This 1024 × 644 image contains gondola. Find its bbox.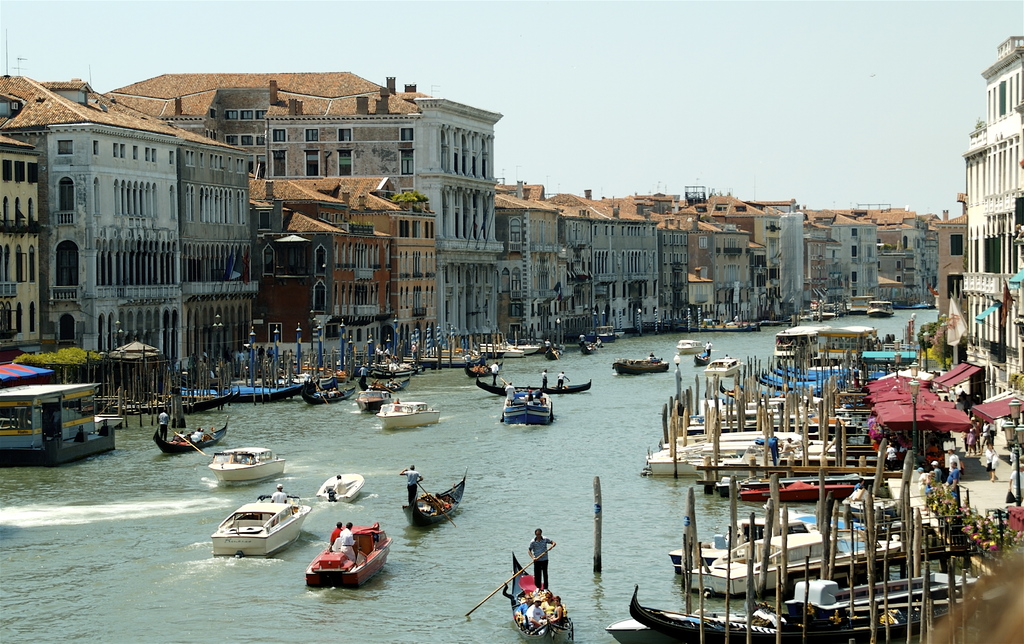
crop(177, 373, 322, 402).
